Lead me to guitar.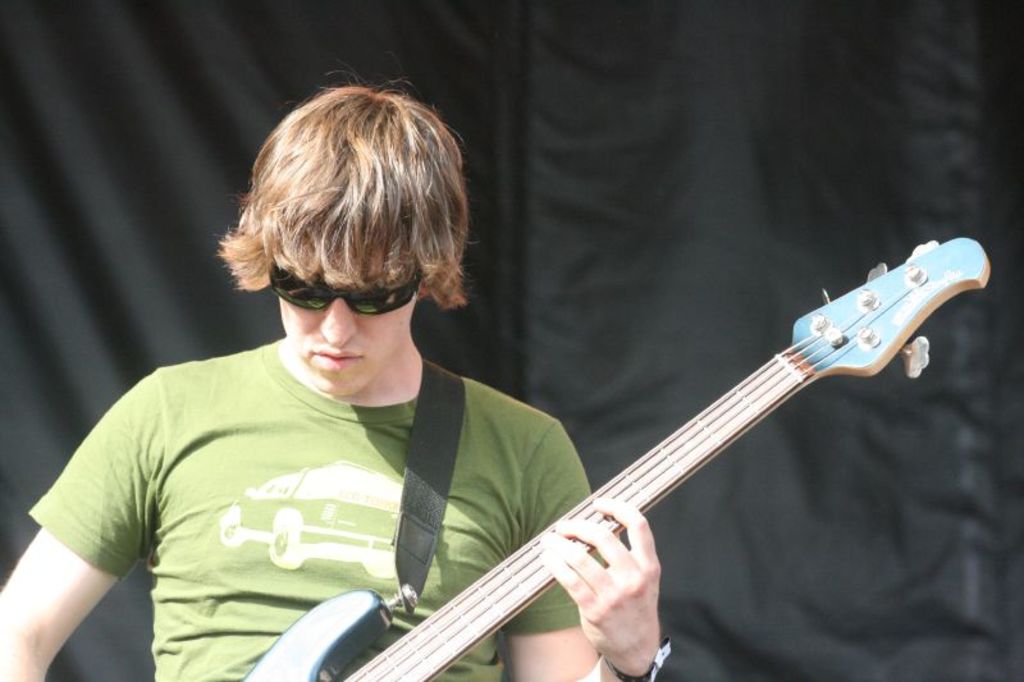
Lead to {"x1": 247, "y1": 233, "x2": 996, "y2": 681}.
